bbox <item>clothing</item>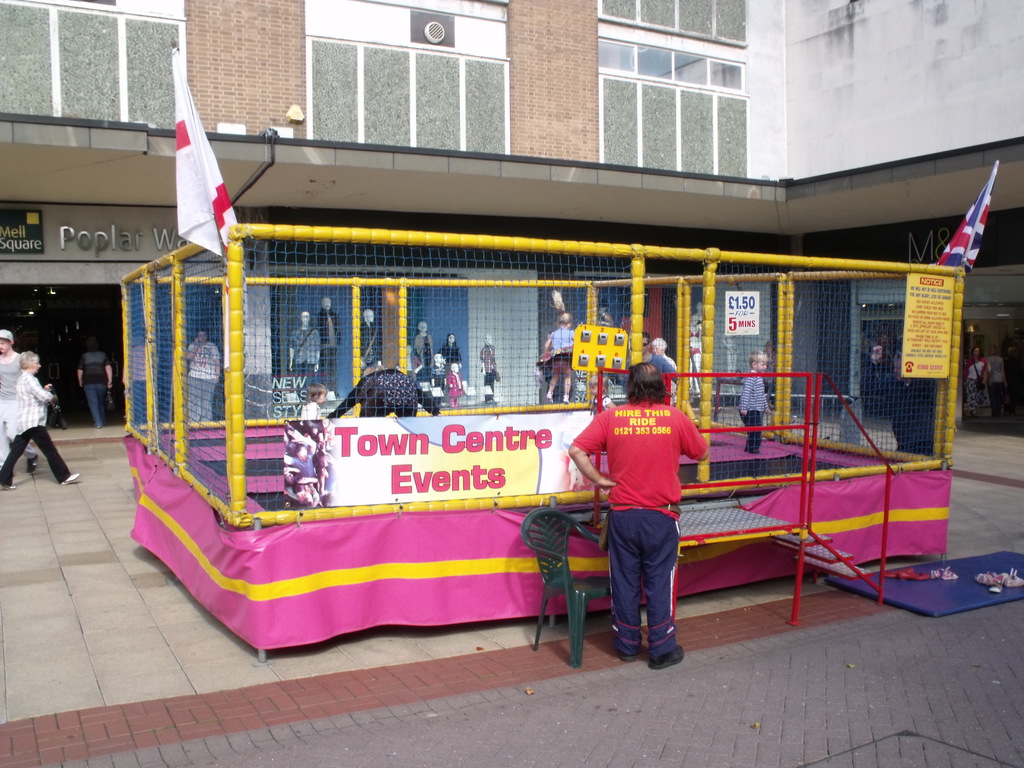
[left=739, top=367, right=767, bottom=447]
